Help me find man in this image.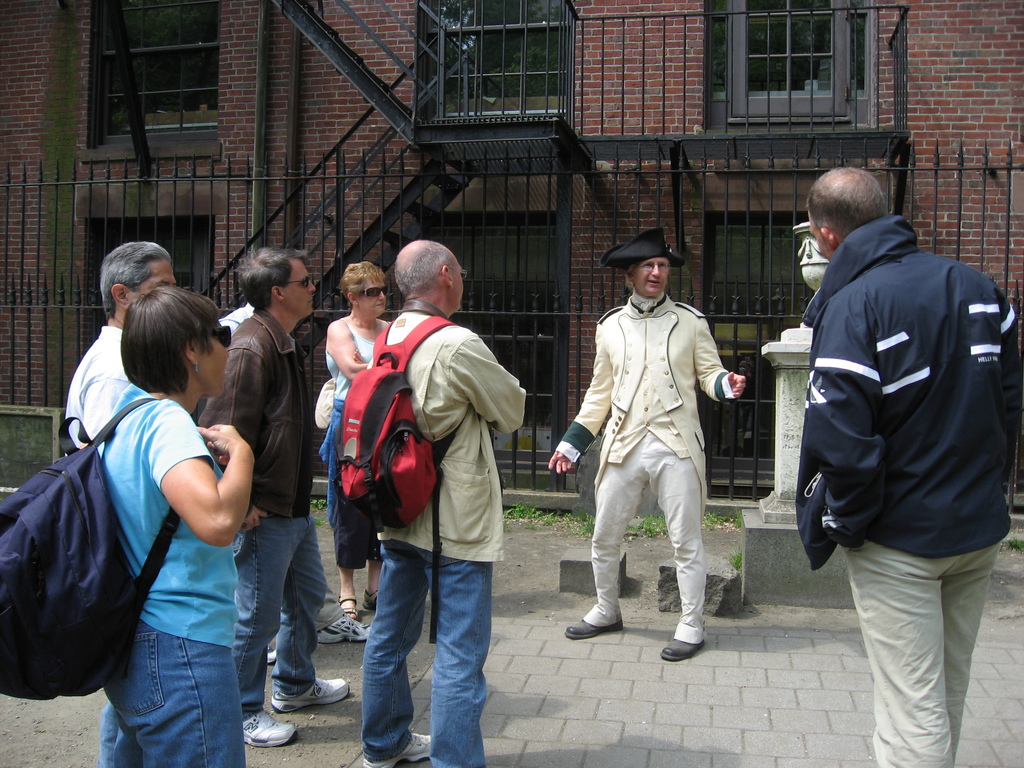
Found it: [218, 303, 371, 664].
